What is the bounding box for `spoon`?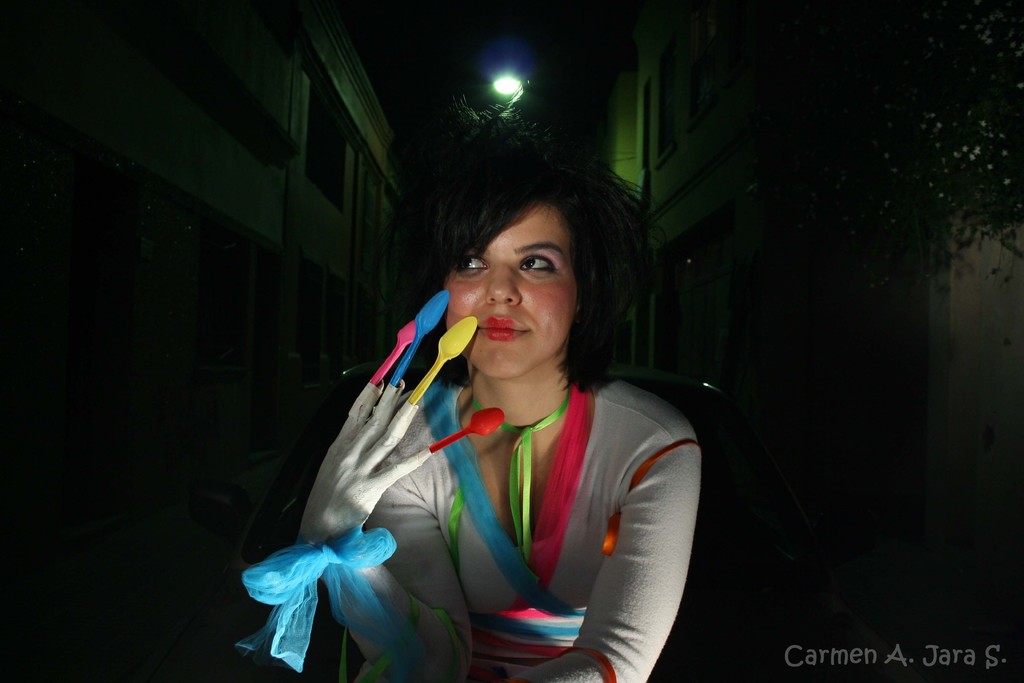
l=369, t=320, r=414, b=384.
